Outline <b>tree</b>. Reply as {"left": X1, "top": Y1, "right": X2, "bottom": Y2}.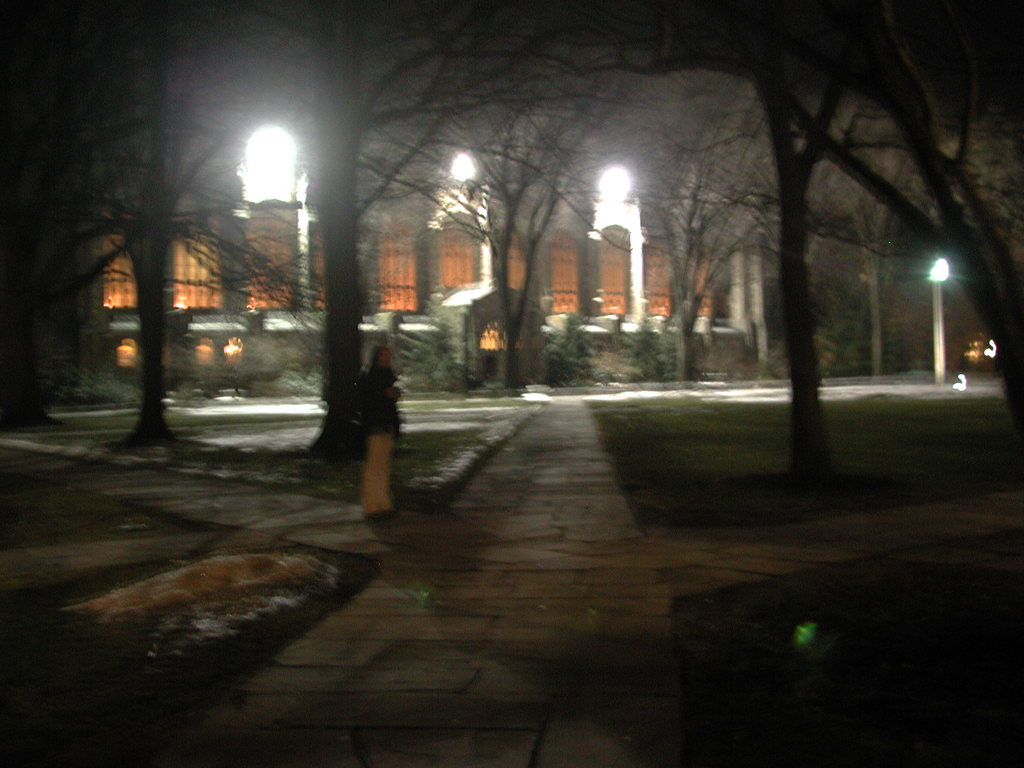
{"left": 33, "top": 57, "right": 352, "bottom": 404}.
